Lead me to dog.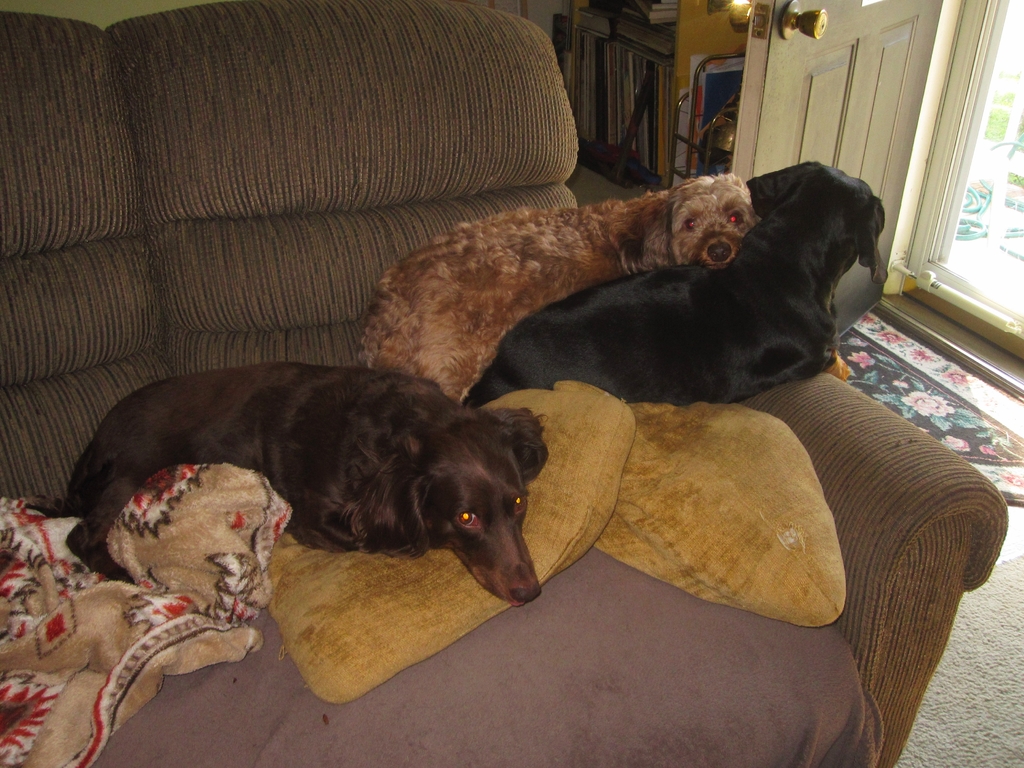
Lead to <bbox>360, 172, 762, 404</bbox>.
